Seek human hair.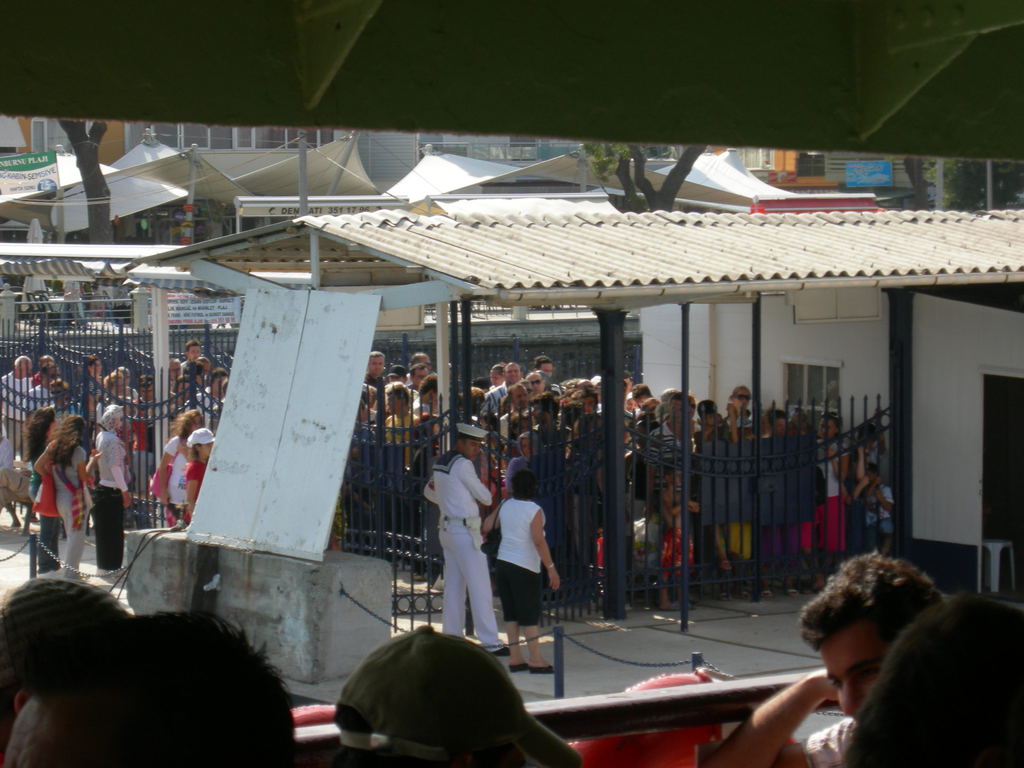
[844,591,1023,767].
